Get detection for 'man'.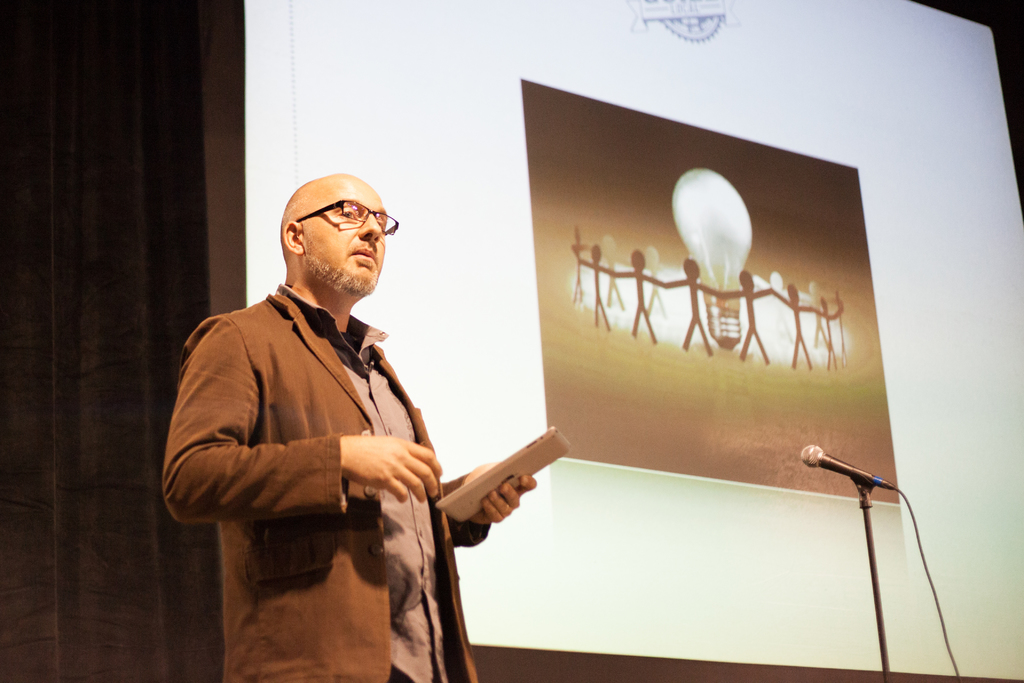
Detection: l=175, t=158, r=528, b=662.
